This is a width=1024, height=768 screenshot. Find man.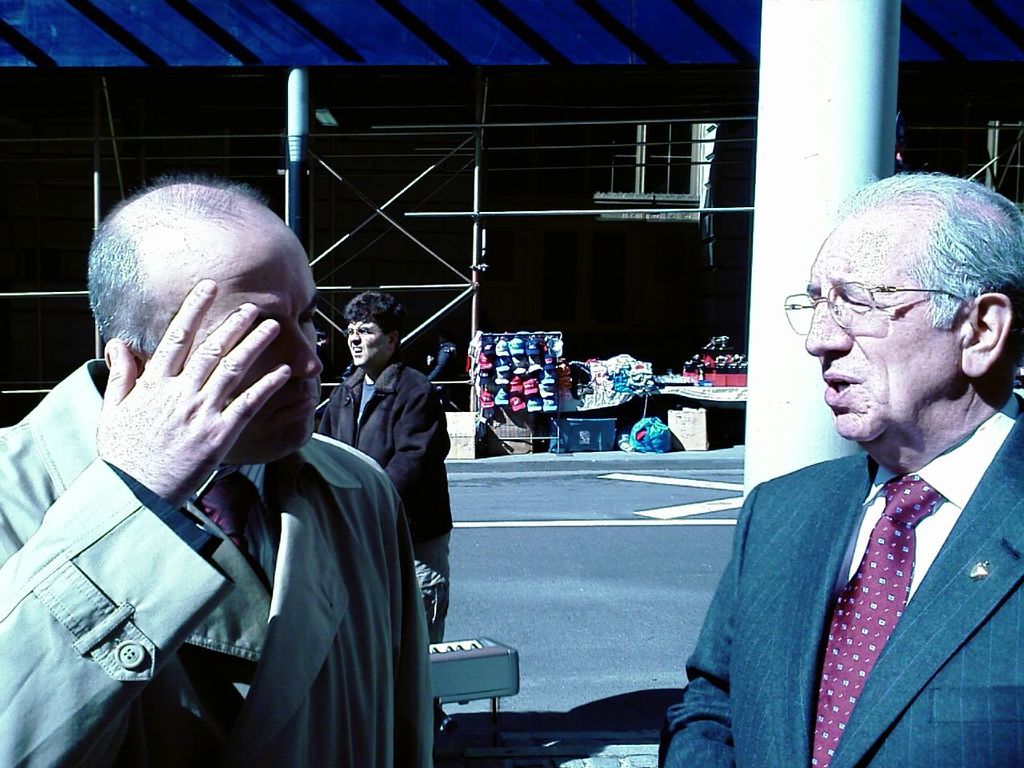
Bounding box: l=311, t=282, r=461, b=654.
